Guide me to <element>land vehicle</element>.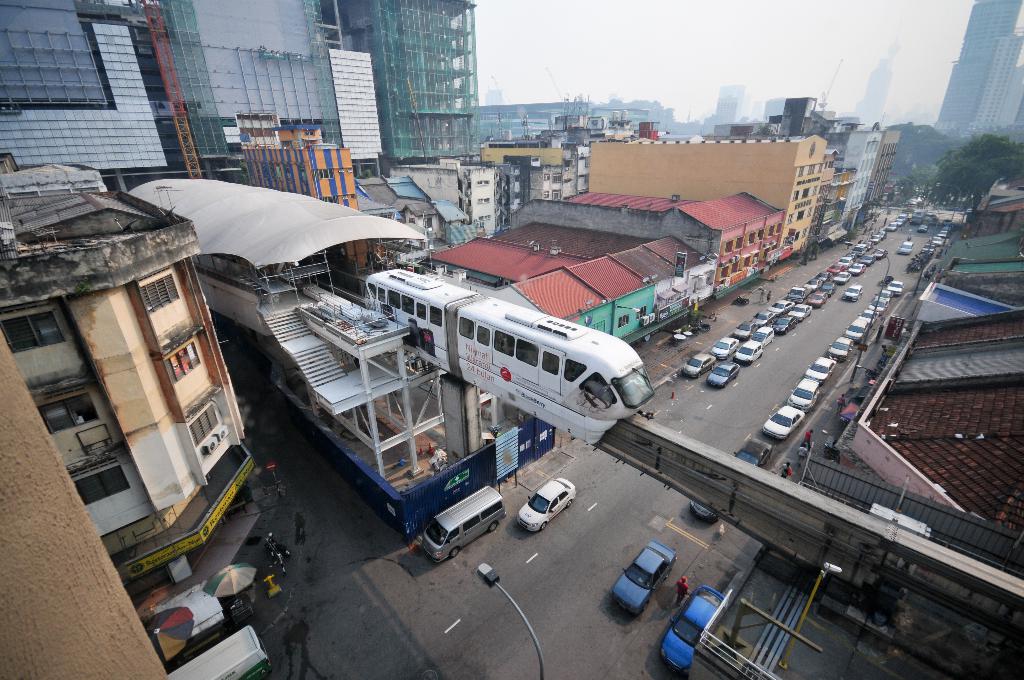
Guidance: [786, 285, 806, 304].
